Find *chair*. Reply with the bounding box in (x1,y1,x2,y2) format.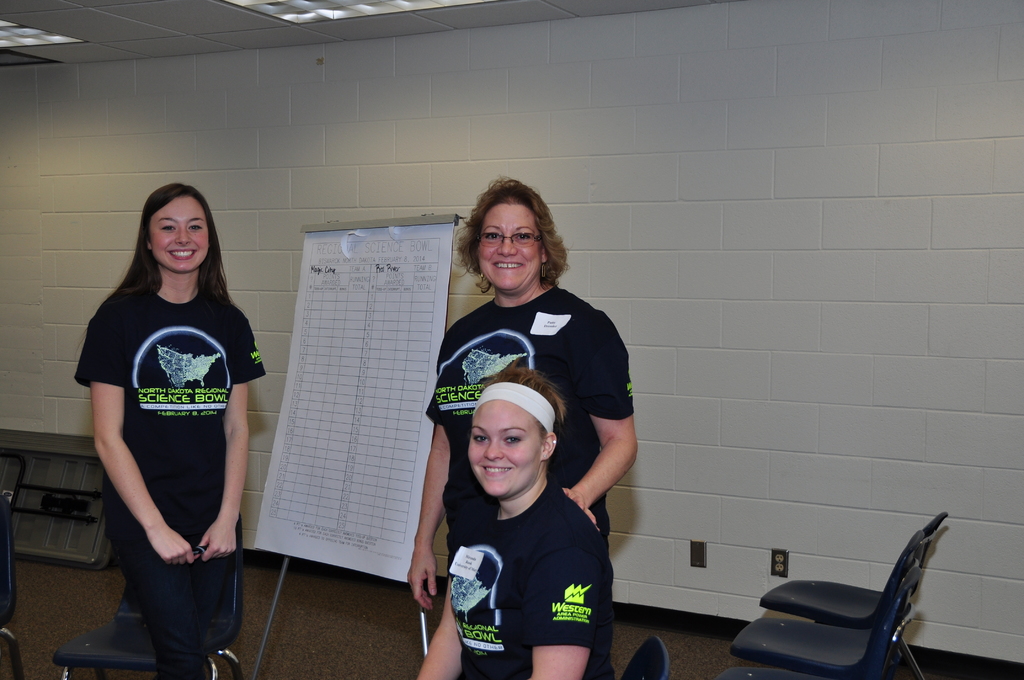
(0,489,39,679).
